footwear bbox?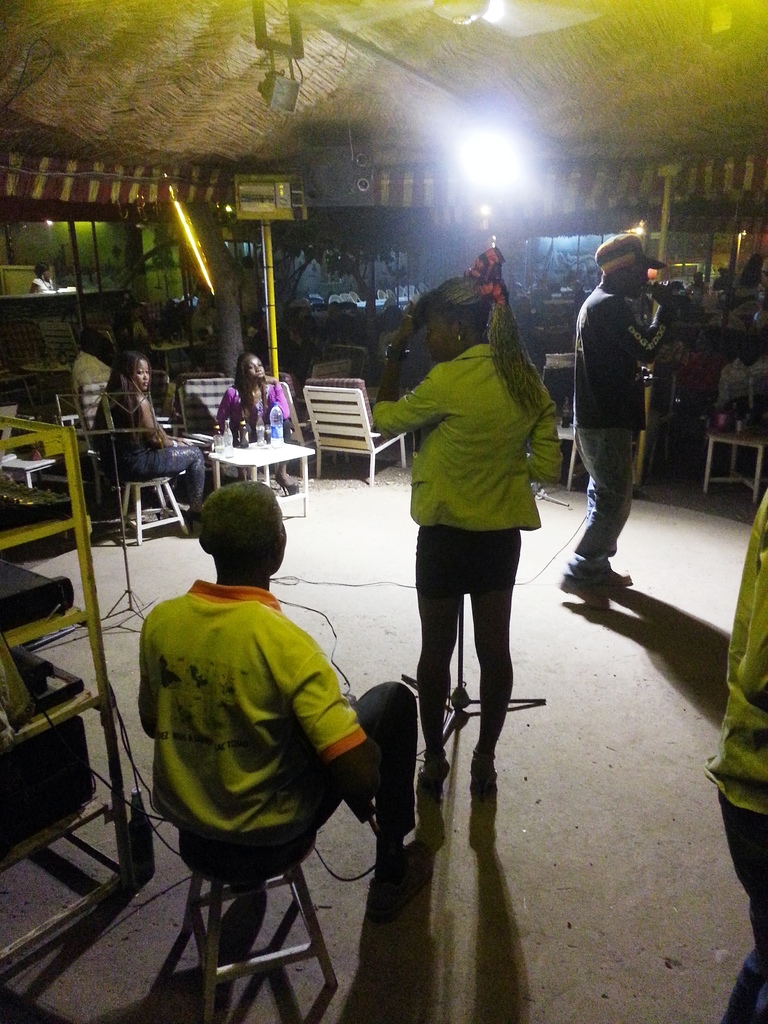
<bbox>412, 748, 457, 800</bbox>
